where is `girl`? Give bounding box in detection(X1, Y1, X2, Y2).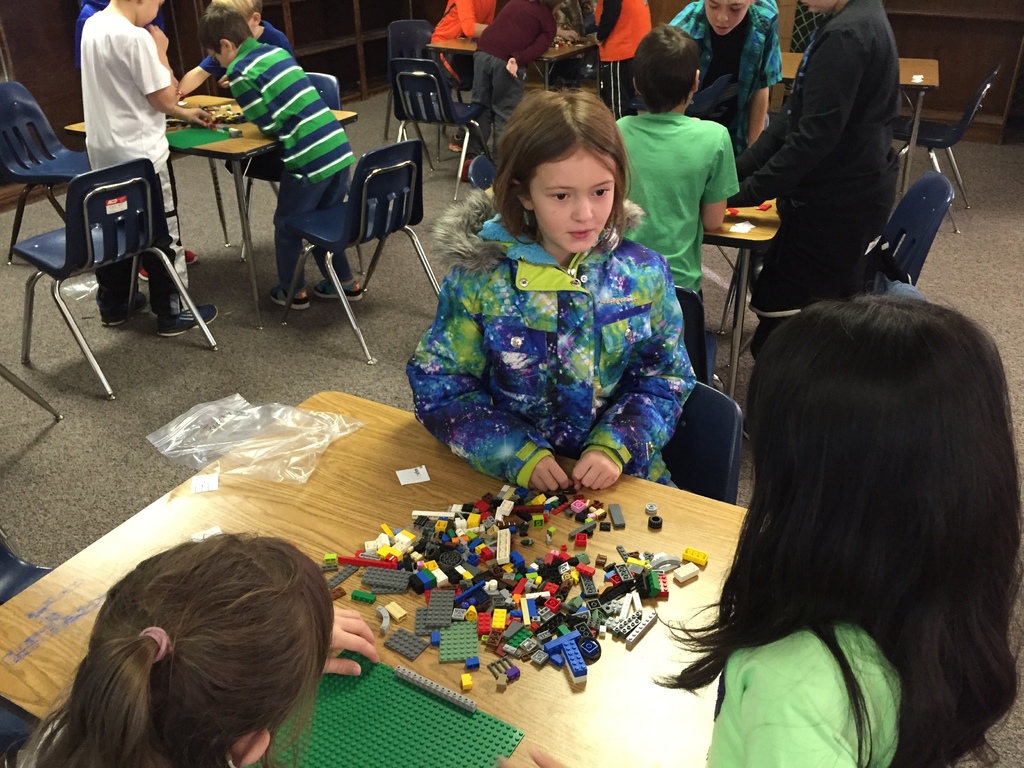
detection(403, 87, 701, 496).
